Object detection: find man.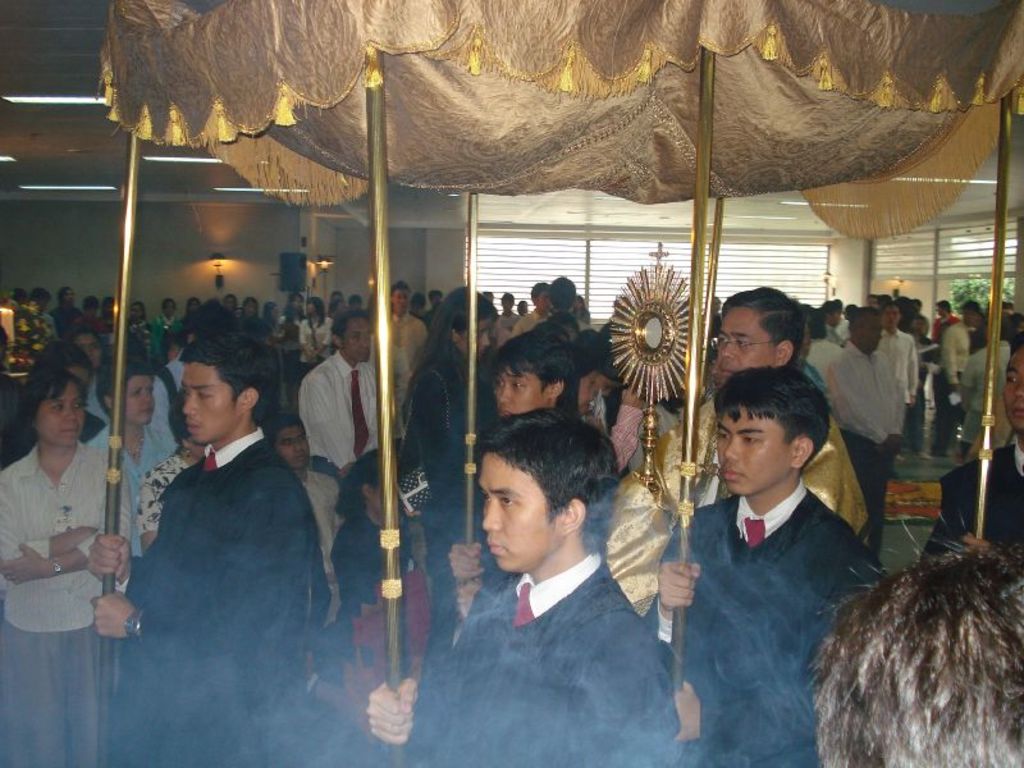
left=920, top=338, right=1023, bottom=572.
